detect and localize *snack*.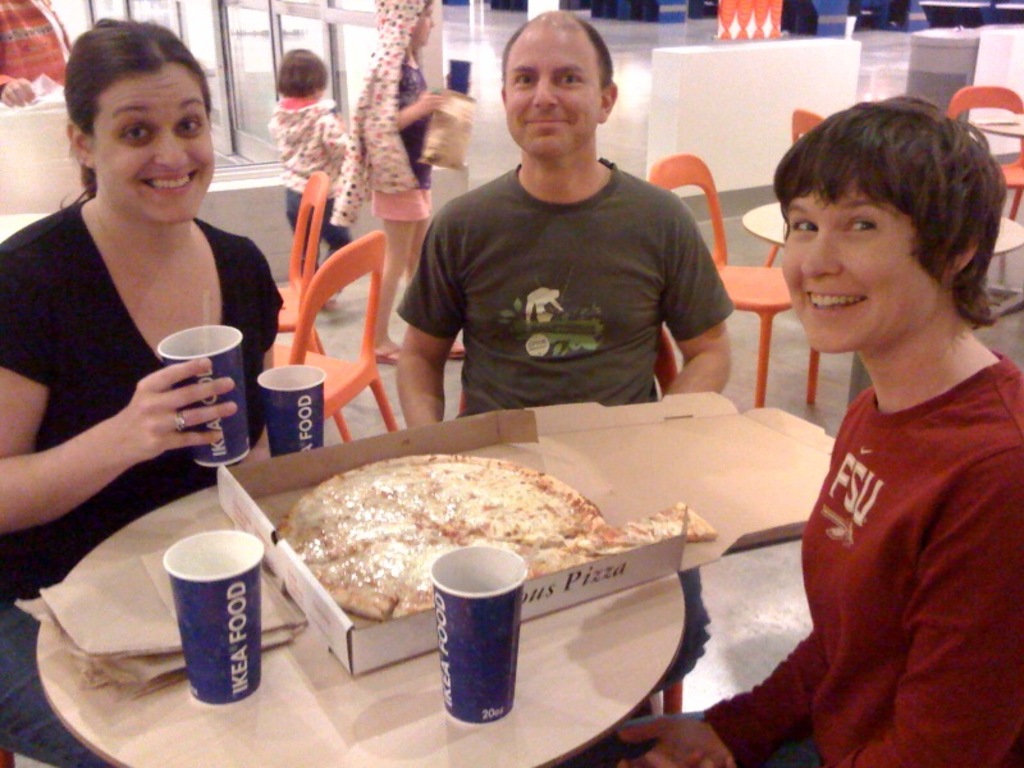
Localized at pyautogui.locateOnScreen(575, 498, 722, 563).
